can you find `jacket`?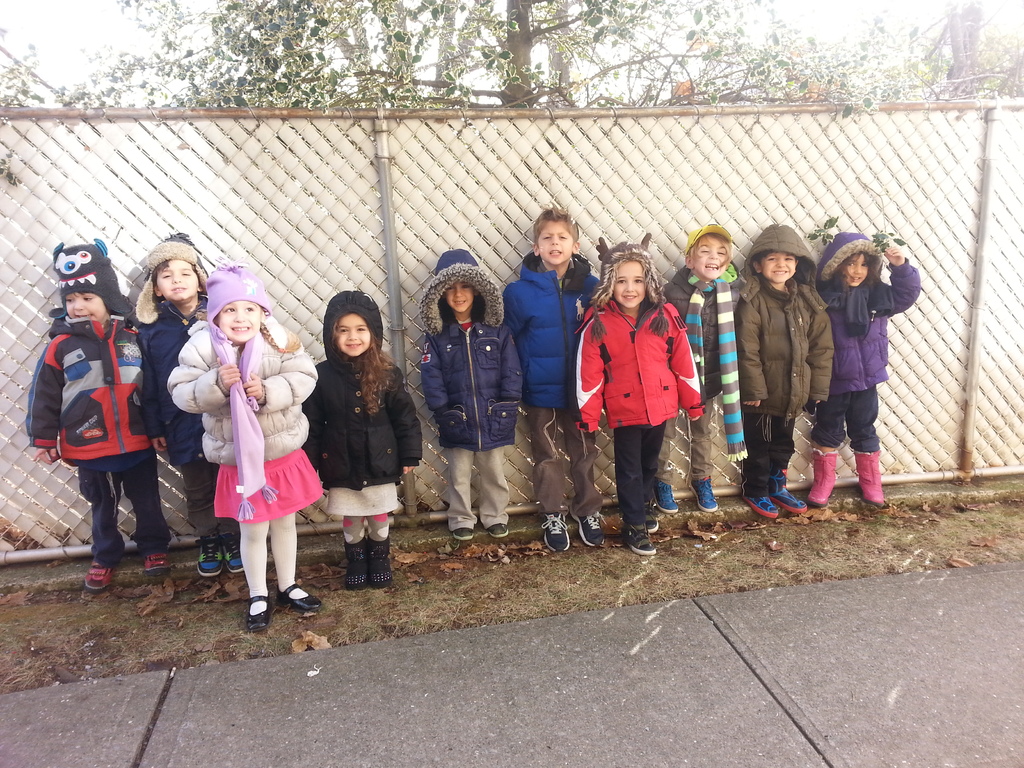
Yes, bounding box: l=816, t=230, r=927, b=402.
